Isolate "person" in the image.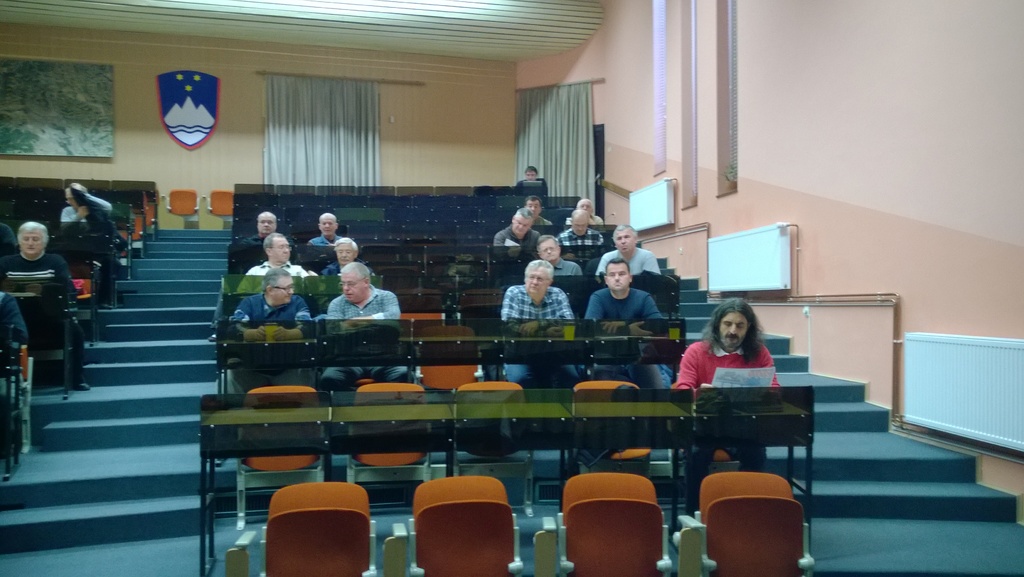
Isolated region: (573,195,605,231).
